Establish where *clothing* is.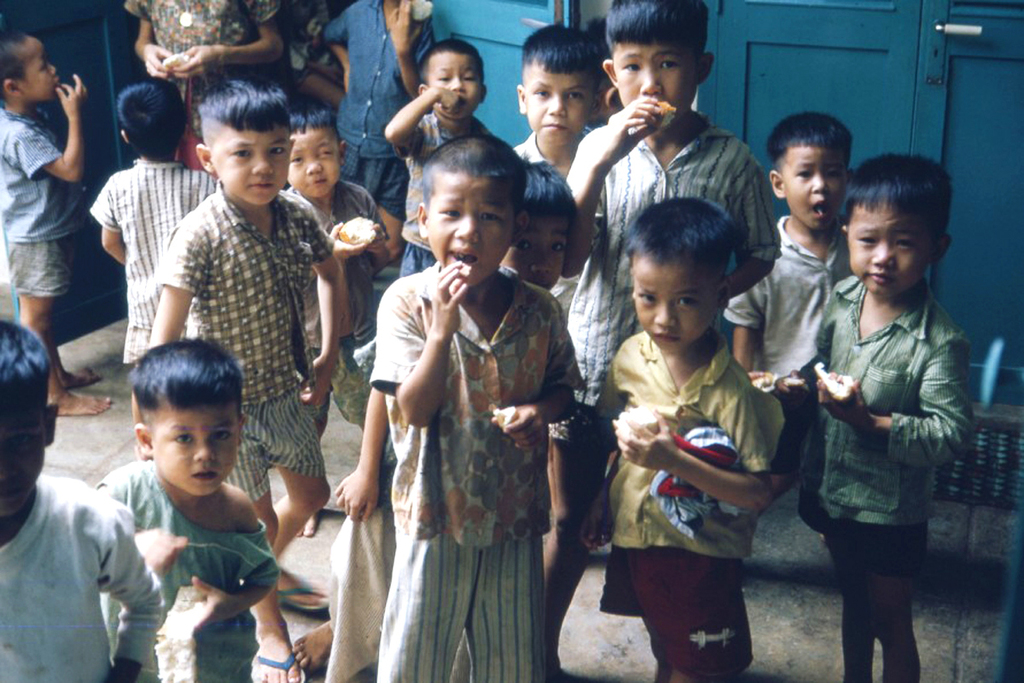
Established at pyautogui.locateOnScreen(390, 116, 491, 277).
